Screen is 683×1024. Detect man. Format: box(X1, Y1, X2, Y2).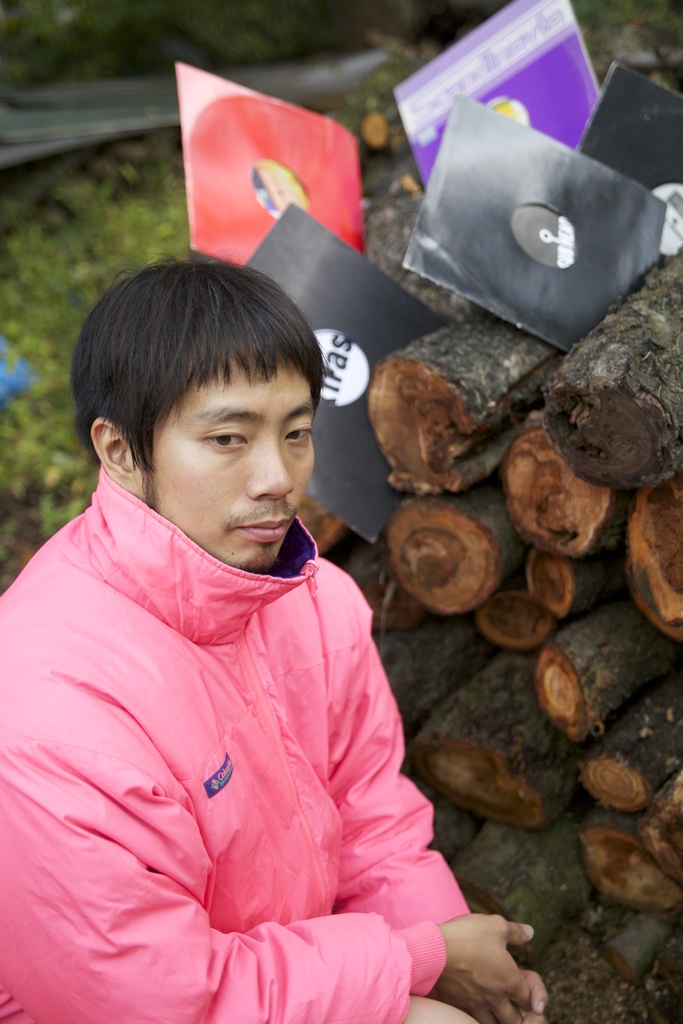
box(31, 200, 460, 1023).
